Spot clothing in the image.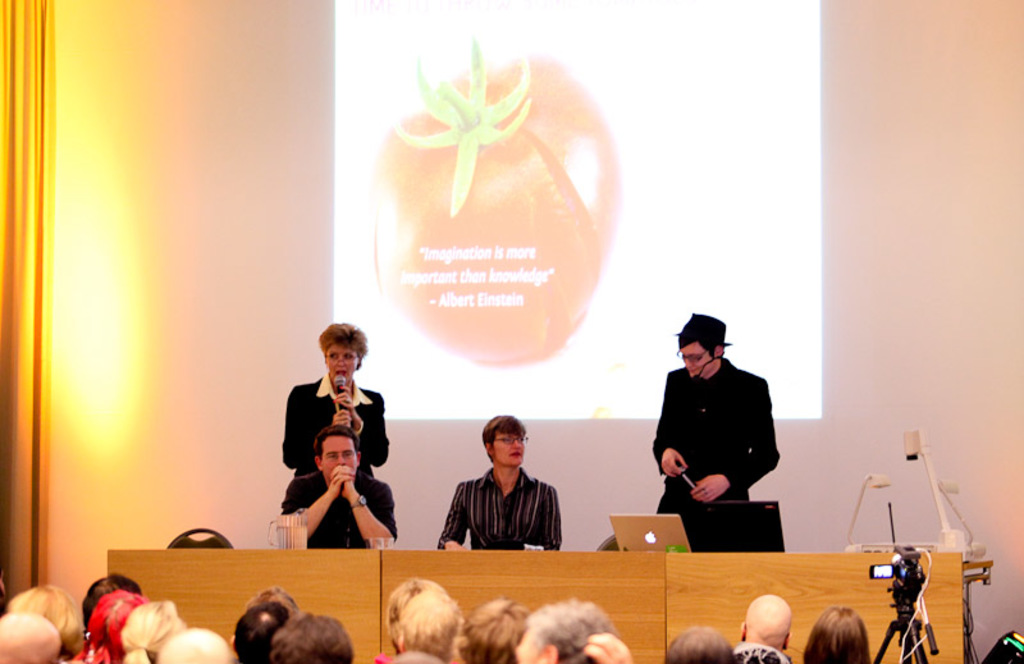
clothing found at BBox(652, 357, 778, 510).
